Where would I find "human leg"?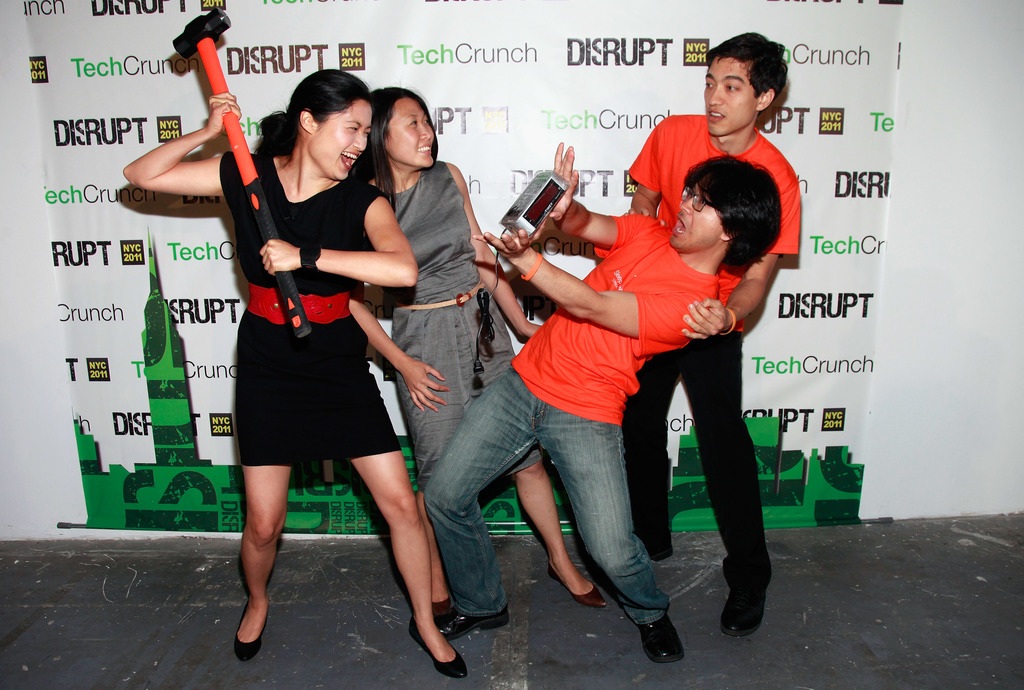
At <region>316, 337, 455, 676</region>.
